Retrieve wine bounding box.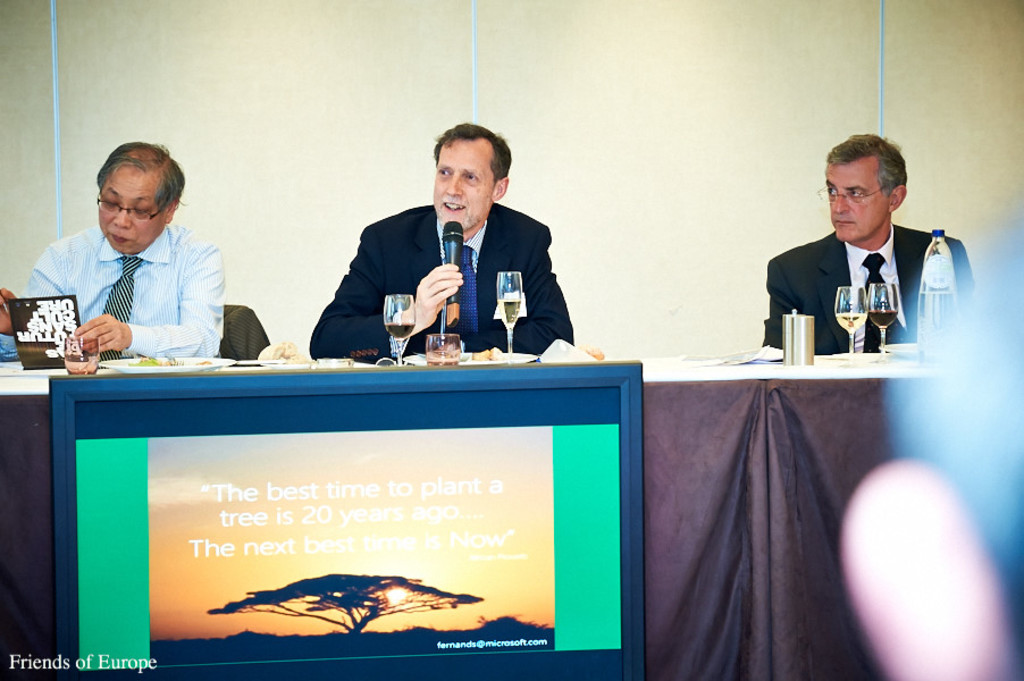
Bounding box: select_region(837, 313, 864, 333).
